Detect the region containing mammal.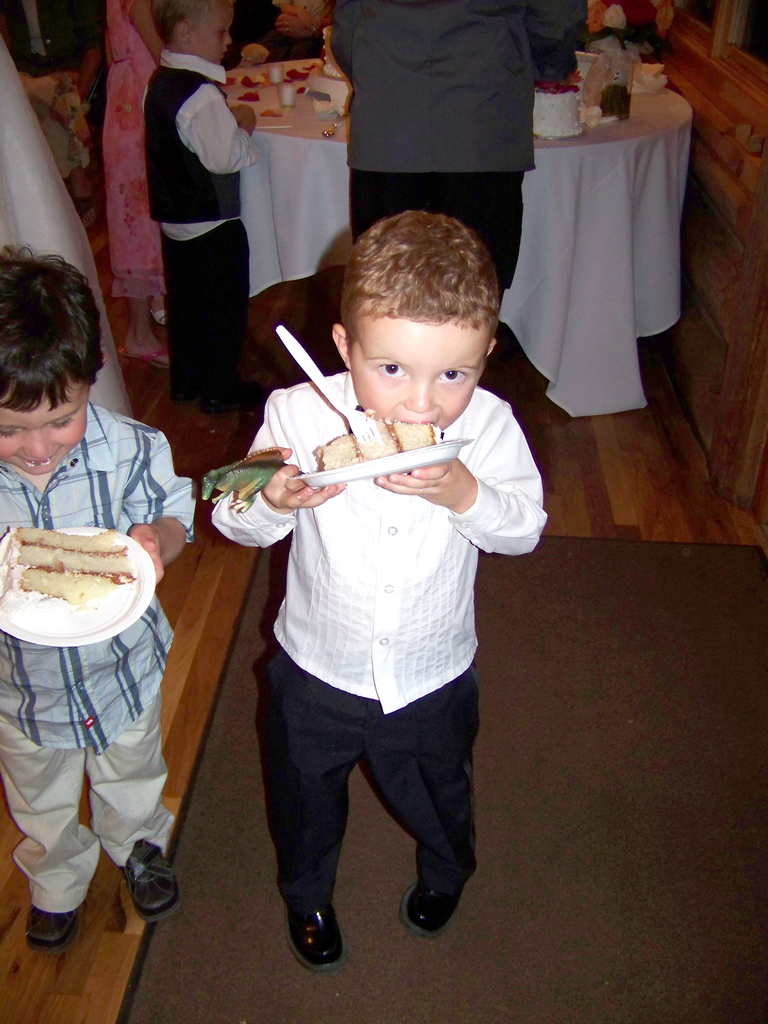
(145,0,259,396).
